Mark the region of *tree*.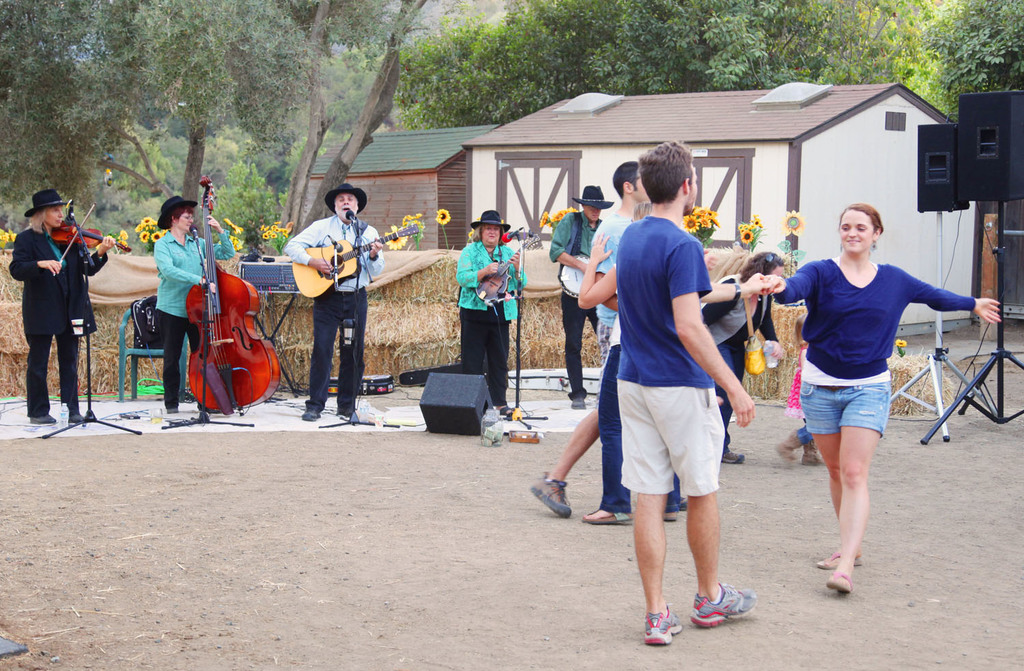
Region: [0,0,315,234].
